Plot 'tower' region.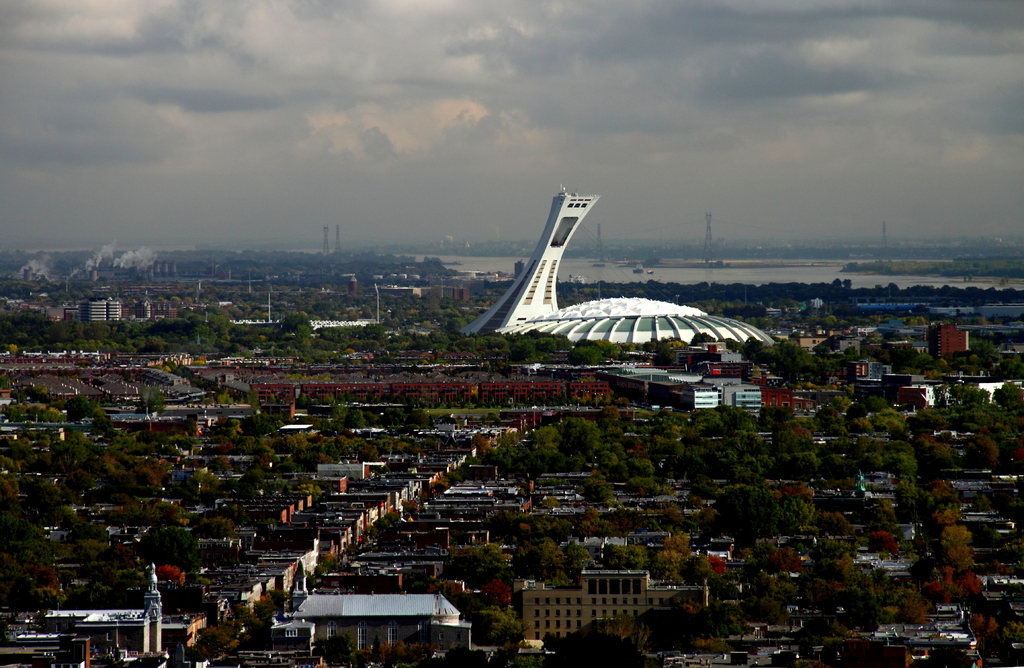
Plotted at <box>700,208,715,259</box>.
